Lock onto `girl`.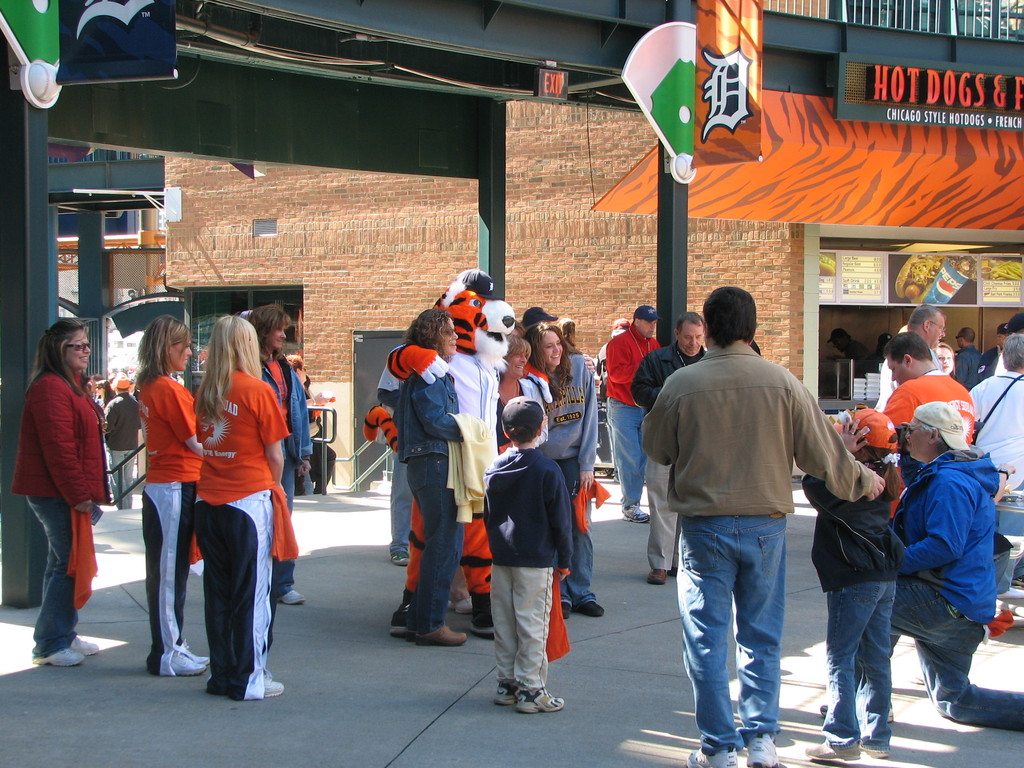
Locked: (799, 403, 902, 757).
